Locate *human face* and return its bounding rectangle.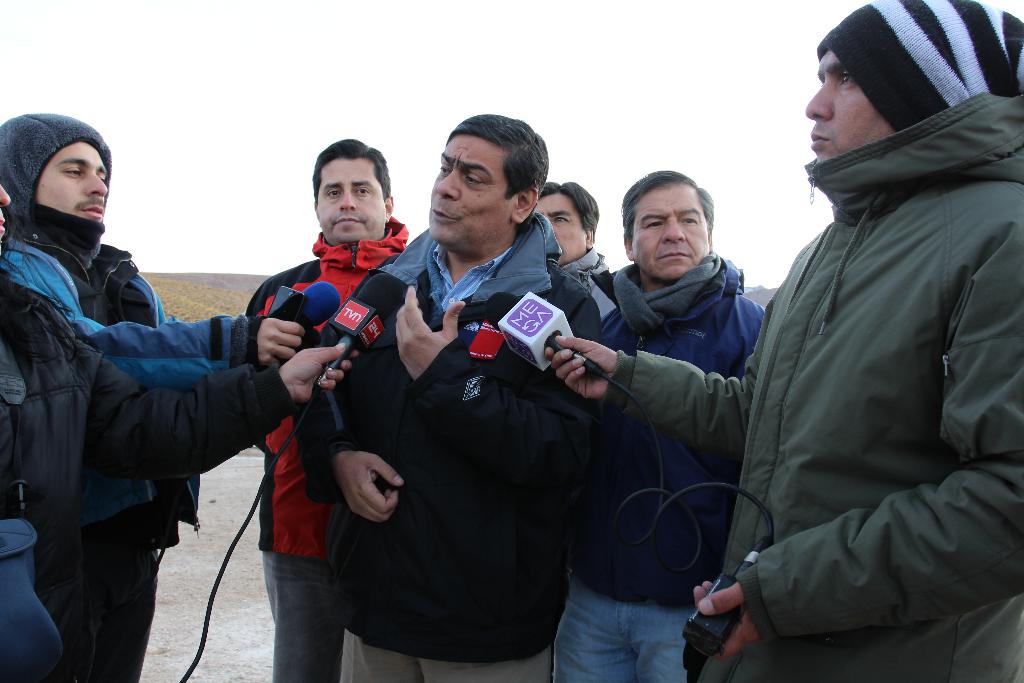
<bbox>537, 189, 588, 259</bbox>.
